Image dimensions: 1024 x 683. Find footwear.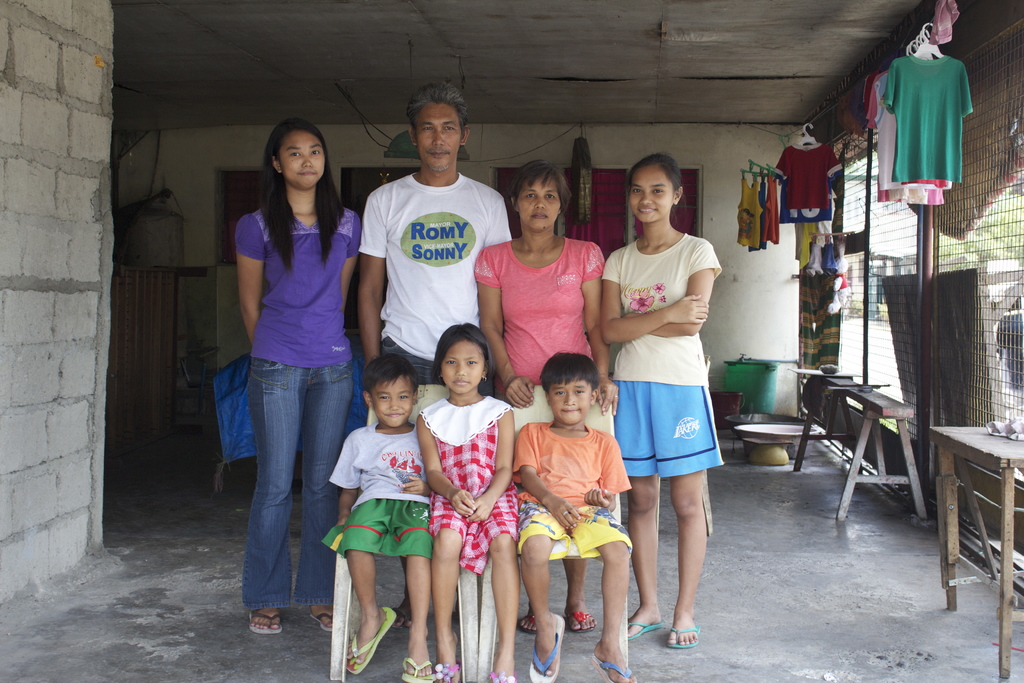
<region>308, 611, 332, 633</region>.
